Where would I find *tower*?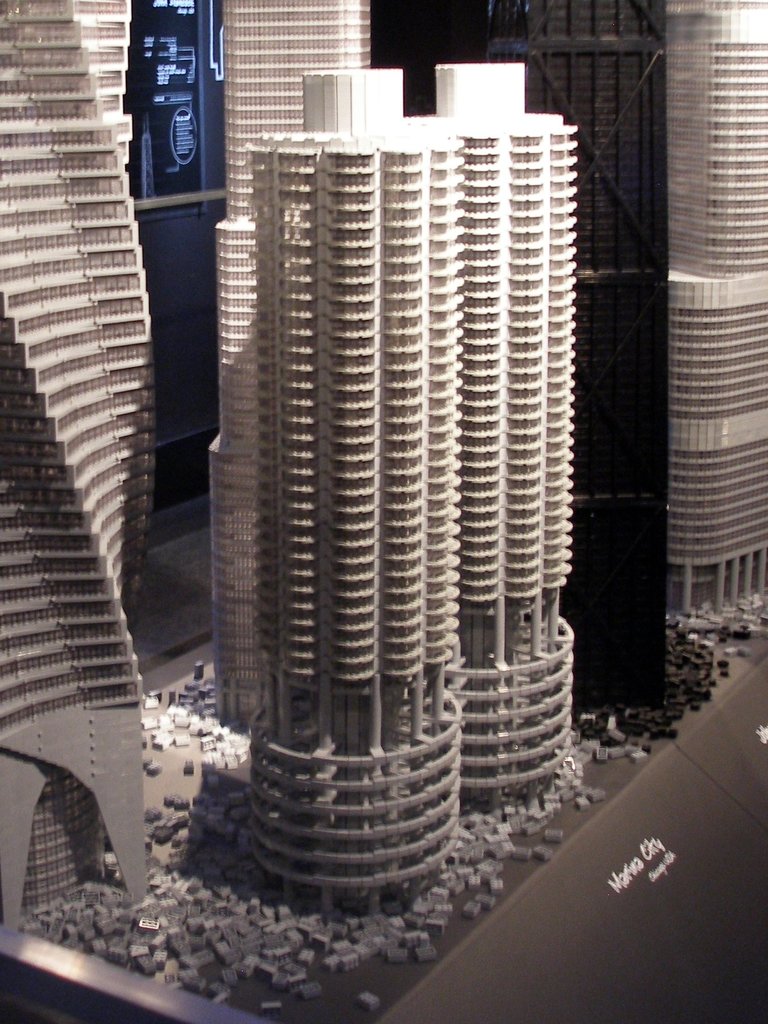
At select_region(246, 68, 462, 912).
